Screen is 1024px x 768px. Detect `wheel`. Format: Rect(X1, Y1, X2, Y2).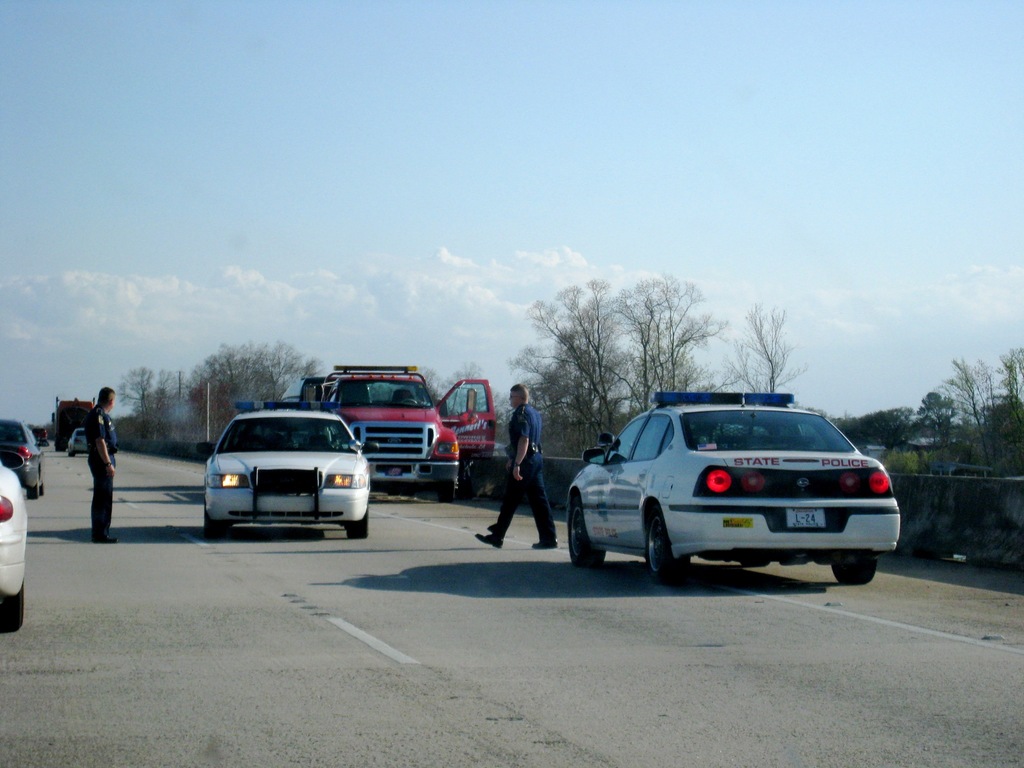
Rect(202, 500, 227, 543).
